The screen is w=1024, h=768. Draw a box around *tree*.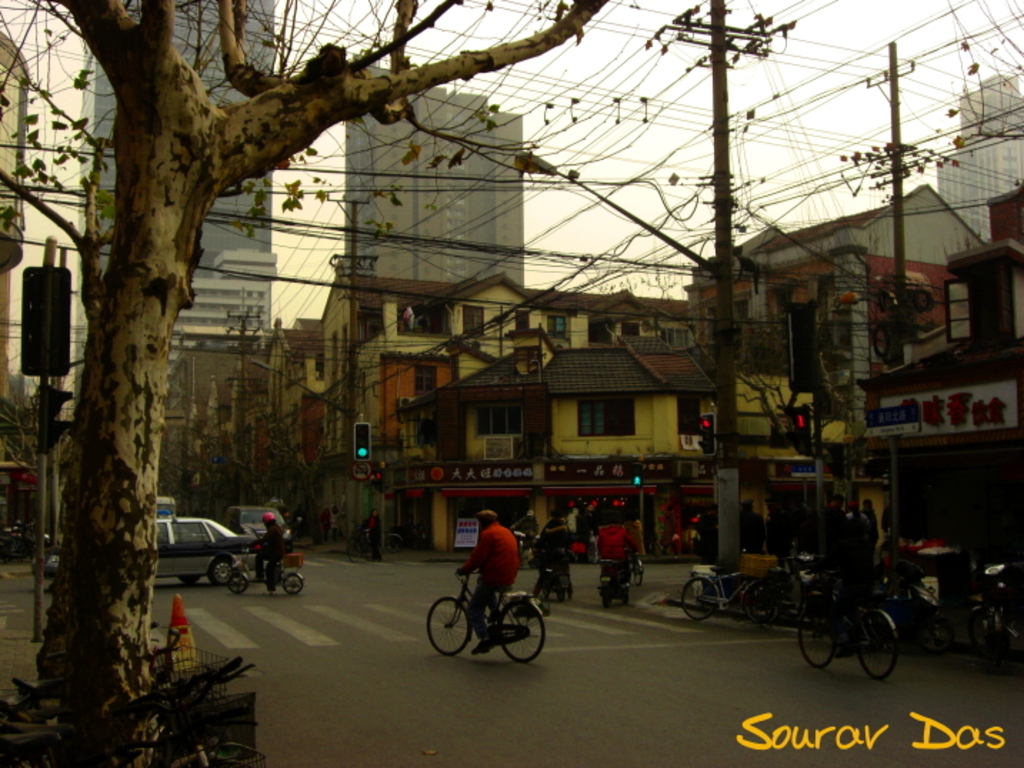
[0,0,604,761].
